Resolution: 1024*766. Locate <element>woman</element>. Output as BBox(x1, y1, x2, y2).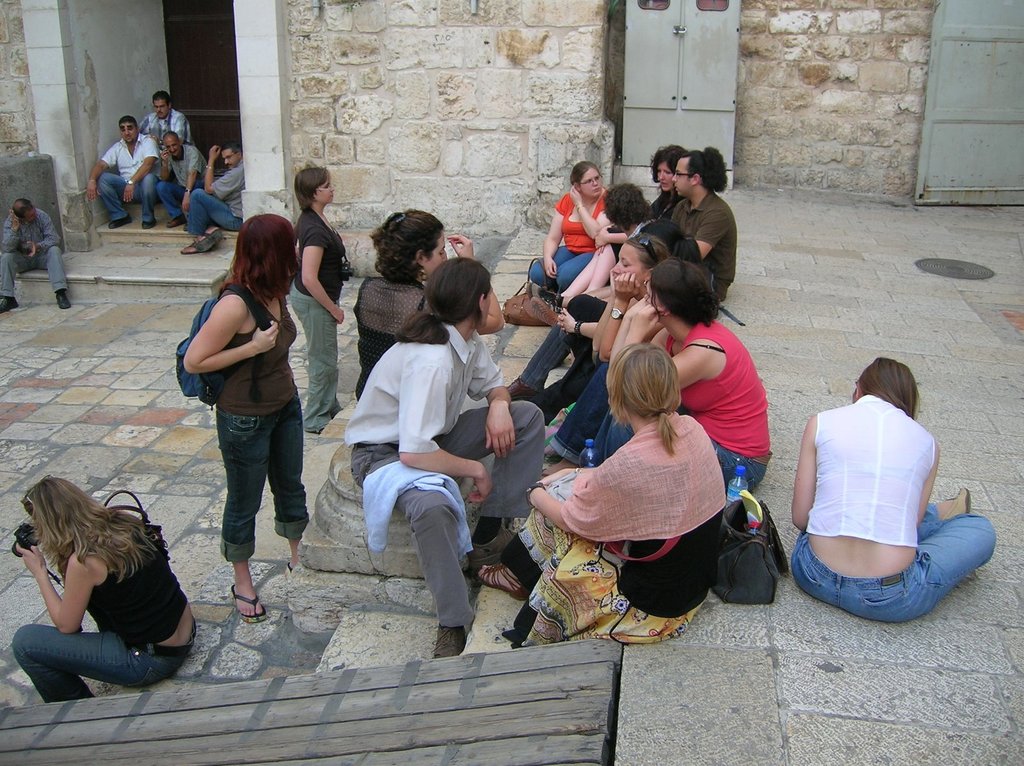
BBox(166, 193, 331, 624).
